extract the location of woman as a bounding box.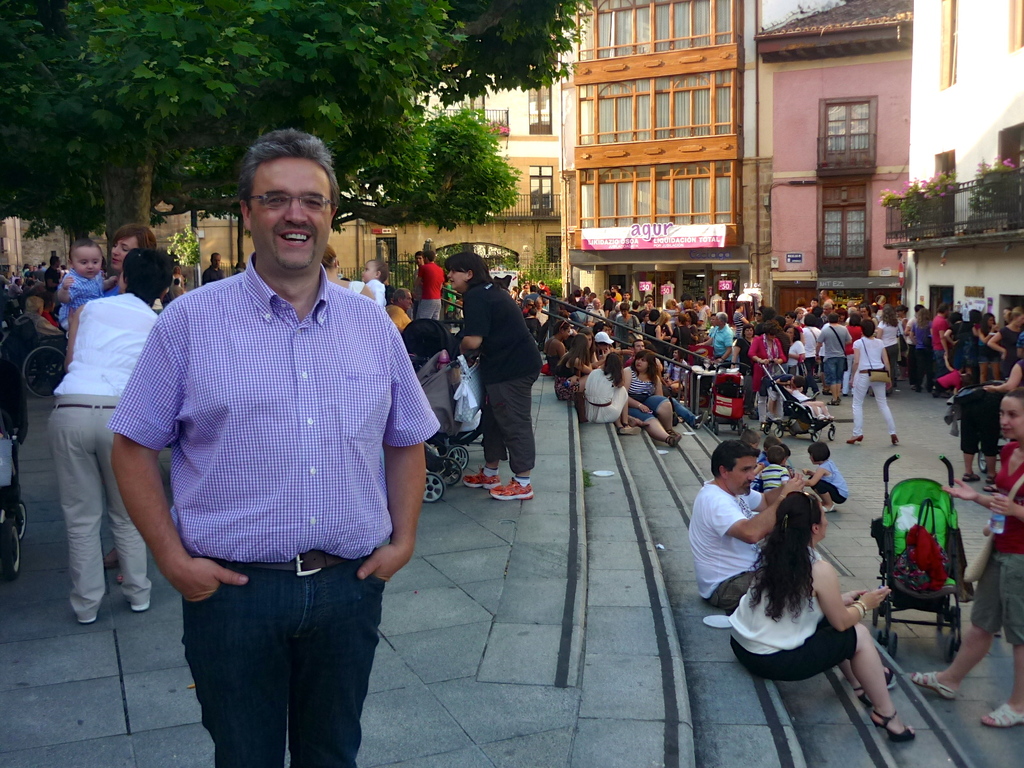
detection(904, 389, 1023, 729).
